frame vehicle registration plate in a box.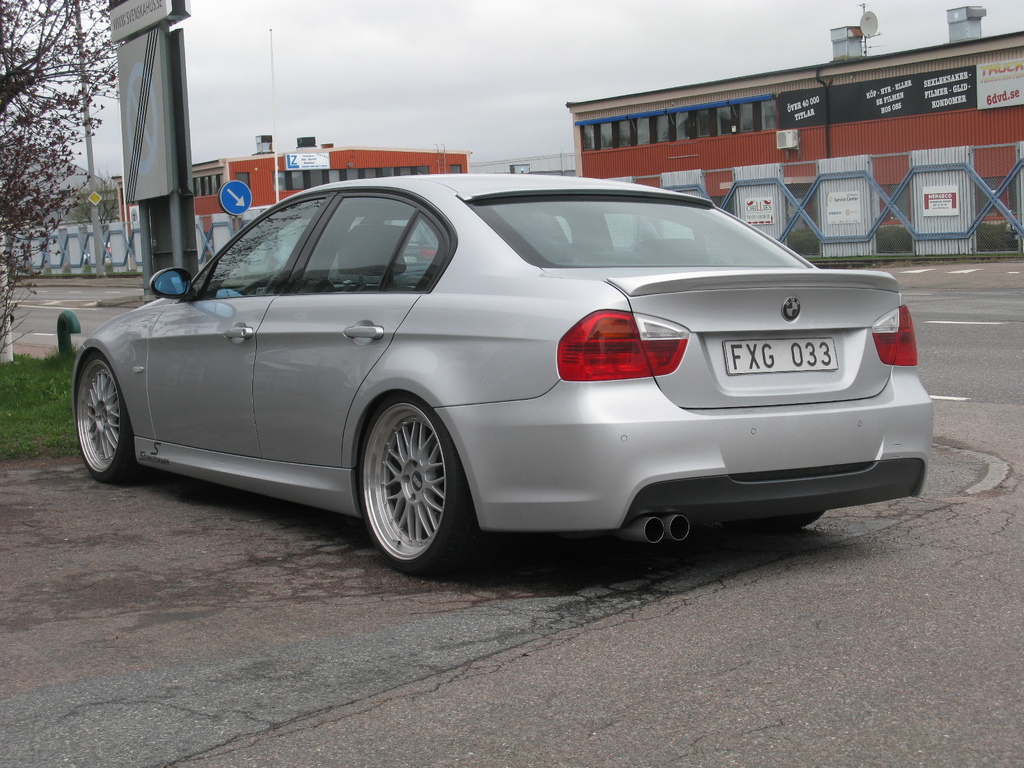
l=724, t=334, r=841, b=372.
